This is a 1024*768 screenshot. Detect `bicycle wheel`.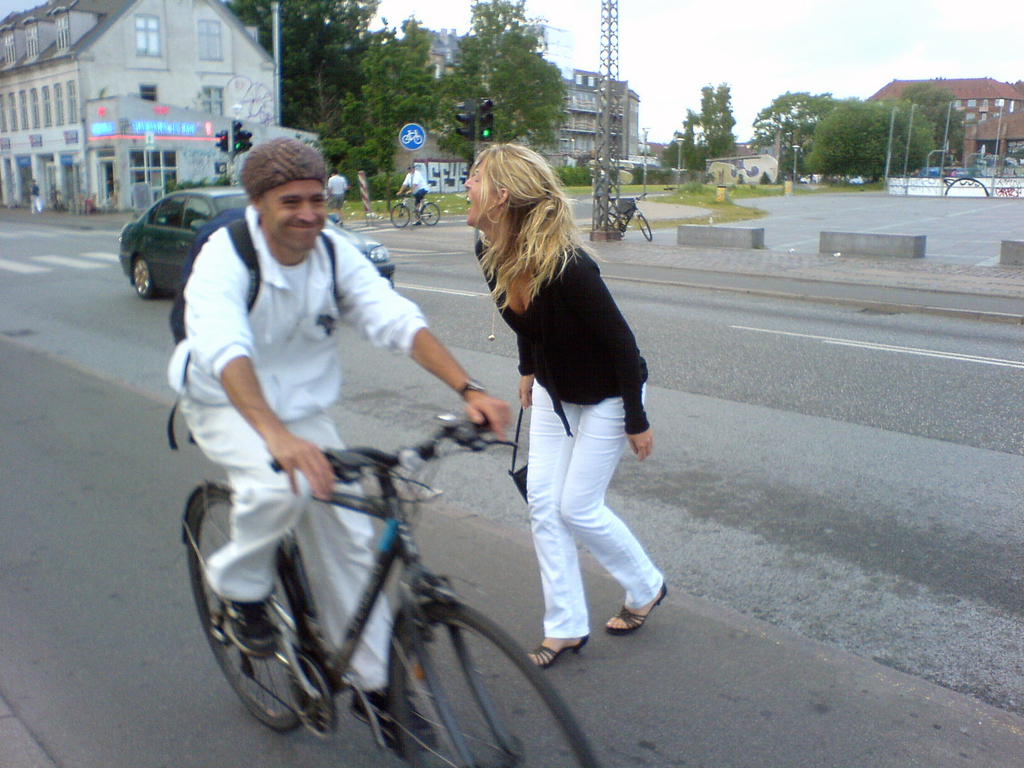
[390,204,412,232].
